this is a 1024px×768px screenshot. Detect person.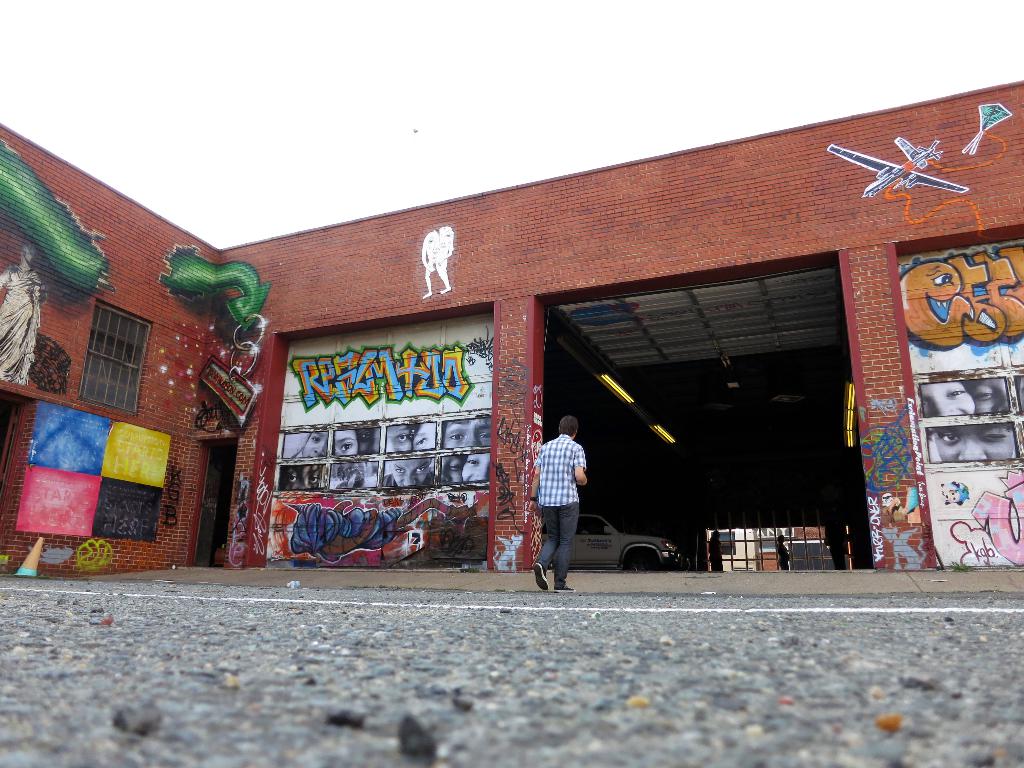
<region>529, 392, 599, 587</region>.
